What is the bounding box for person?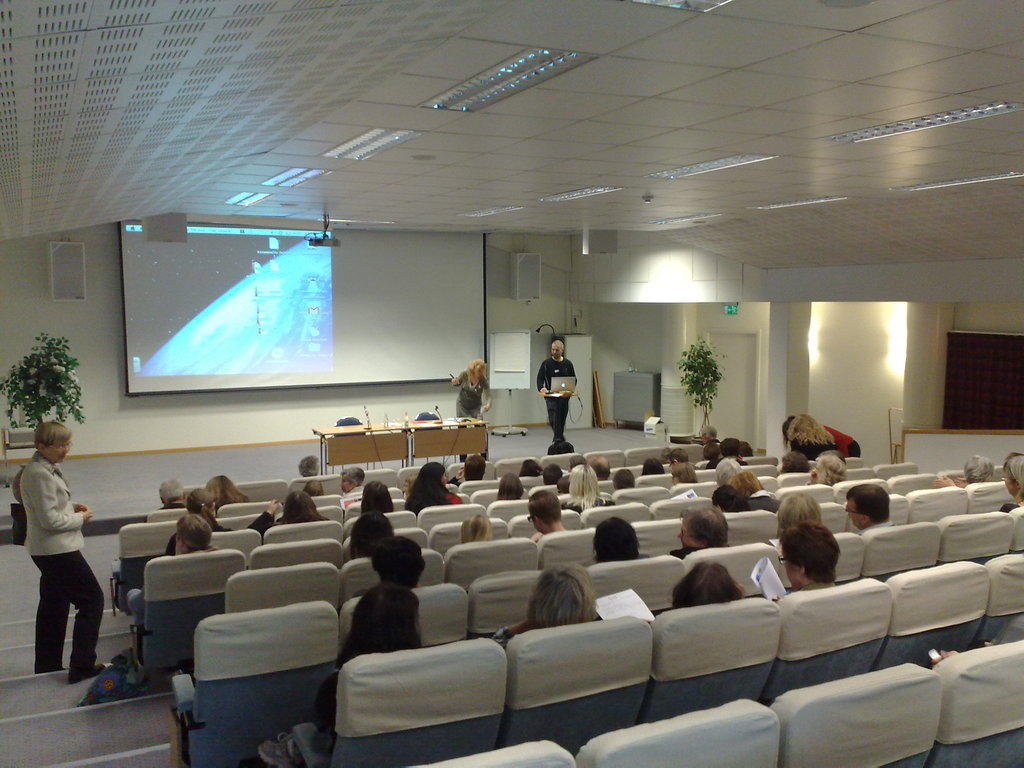
x1=358 y1=483 x2=398 y2=512.
